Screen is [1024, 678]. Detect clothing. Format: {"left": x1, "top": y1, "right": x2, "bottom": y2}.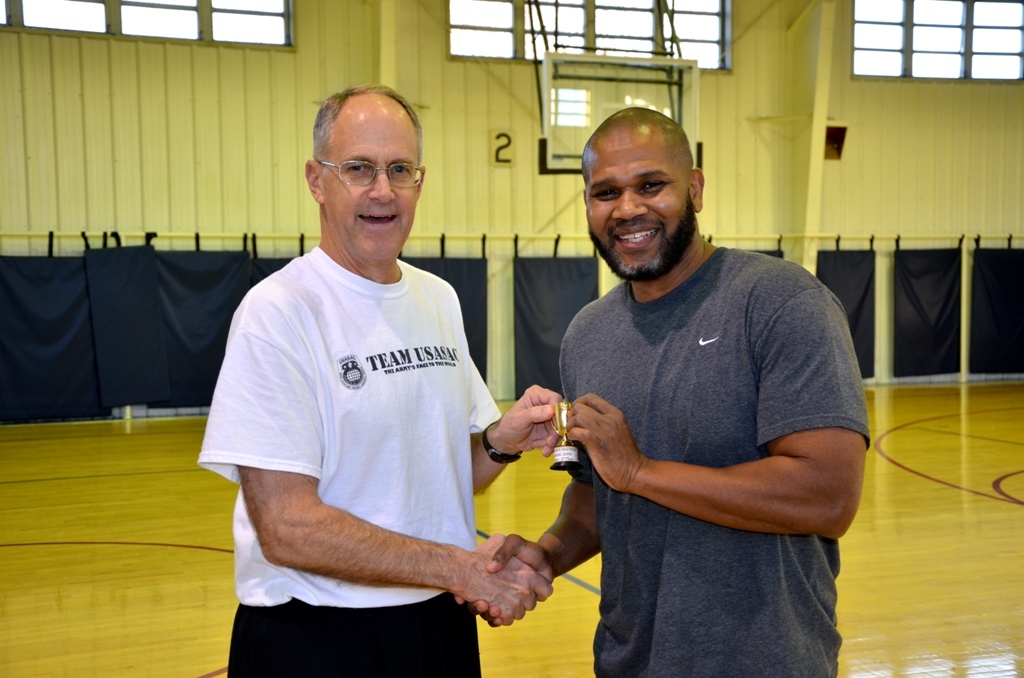
{"left": 547, "top": 199, "right": 865, "bottom": 651}.
